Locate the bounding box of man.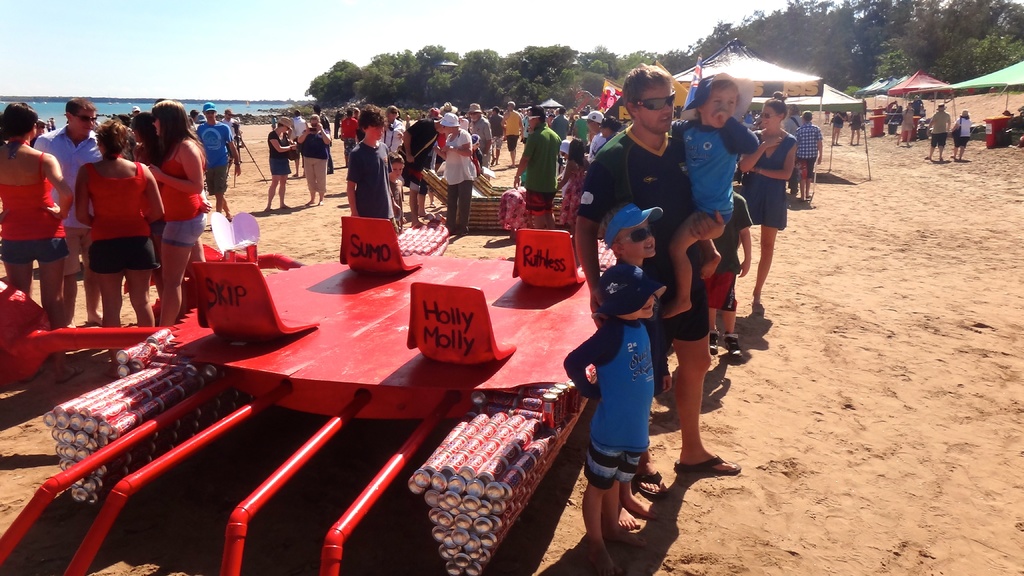
Bounding box: 33:96:104:330.
